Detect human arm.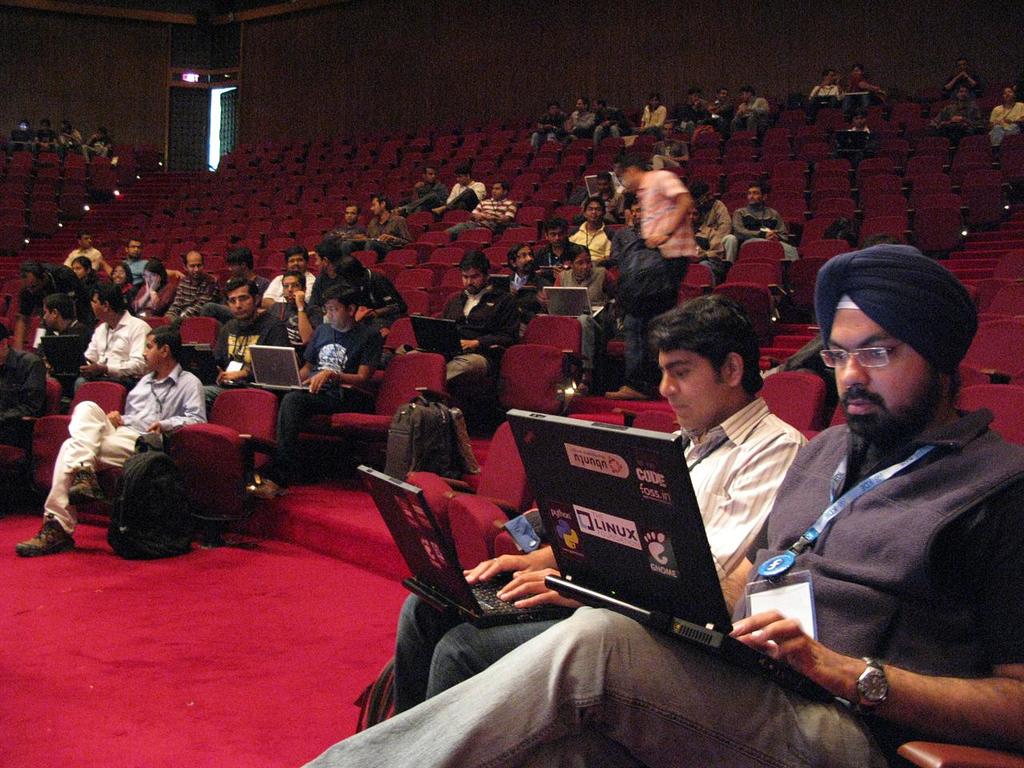
Detected at bbox=(468, 194, 494, 222).
